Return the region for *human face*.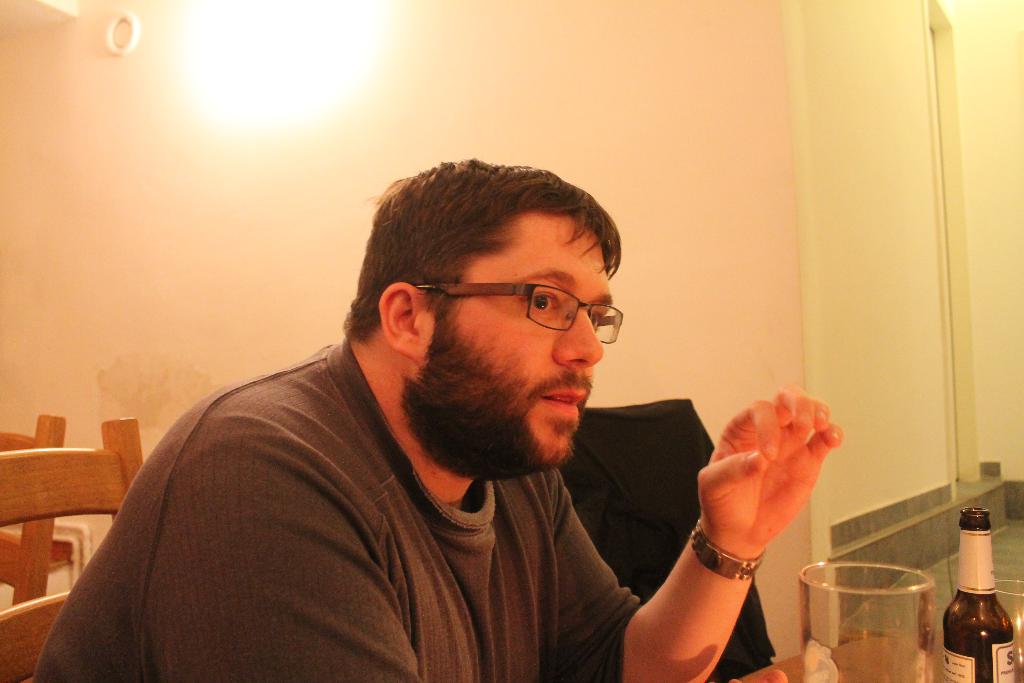
428:213:611:463.
